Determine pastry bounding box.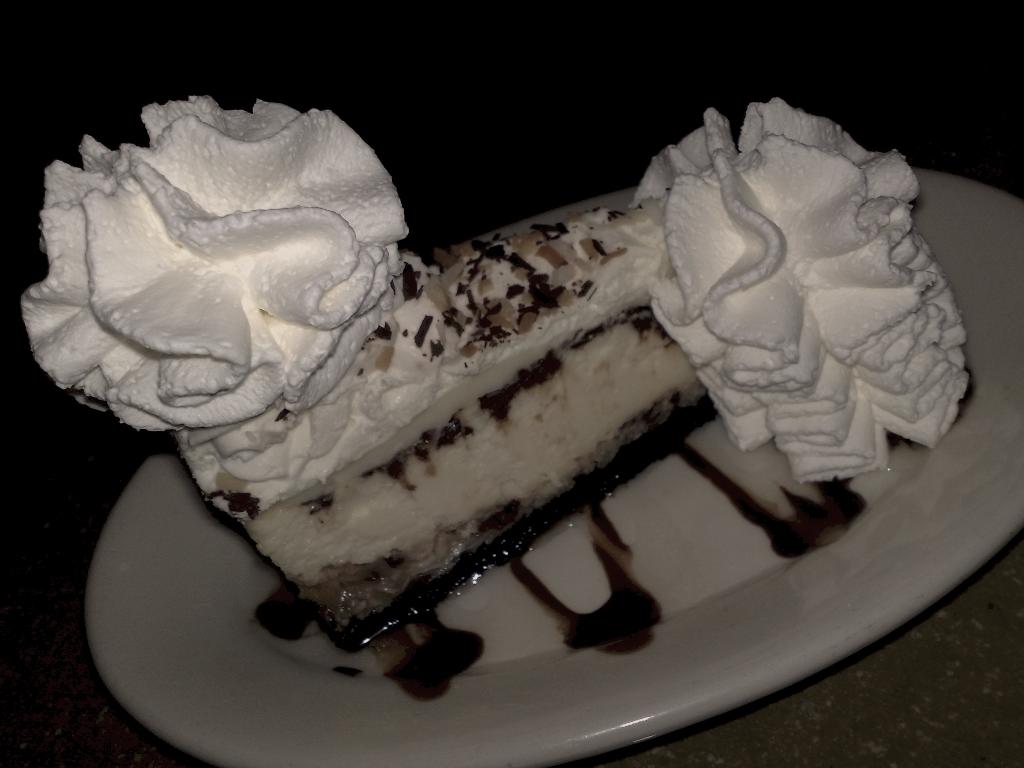
Determined: region(19, 93, 968, 649).
